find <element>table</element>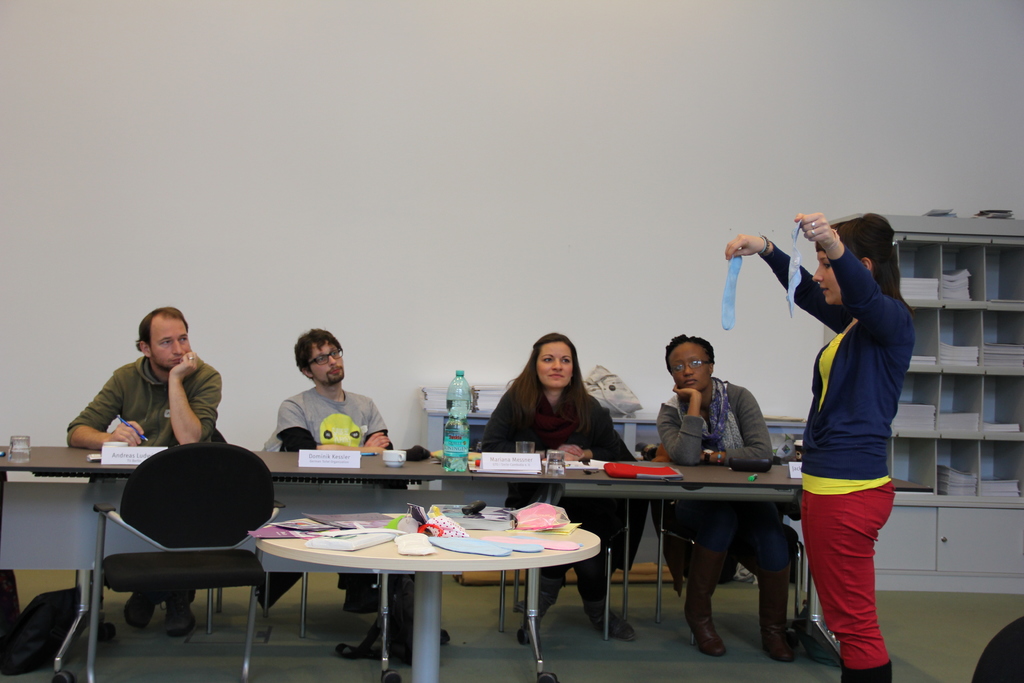
{"x1": 430, "y1": 413, "x2": 805, "y2": 567}
